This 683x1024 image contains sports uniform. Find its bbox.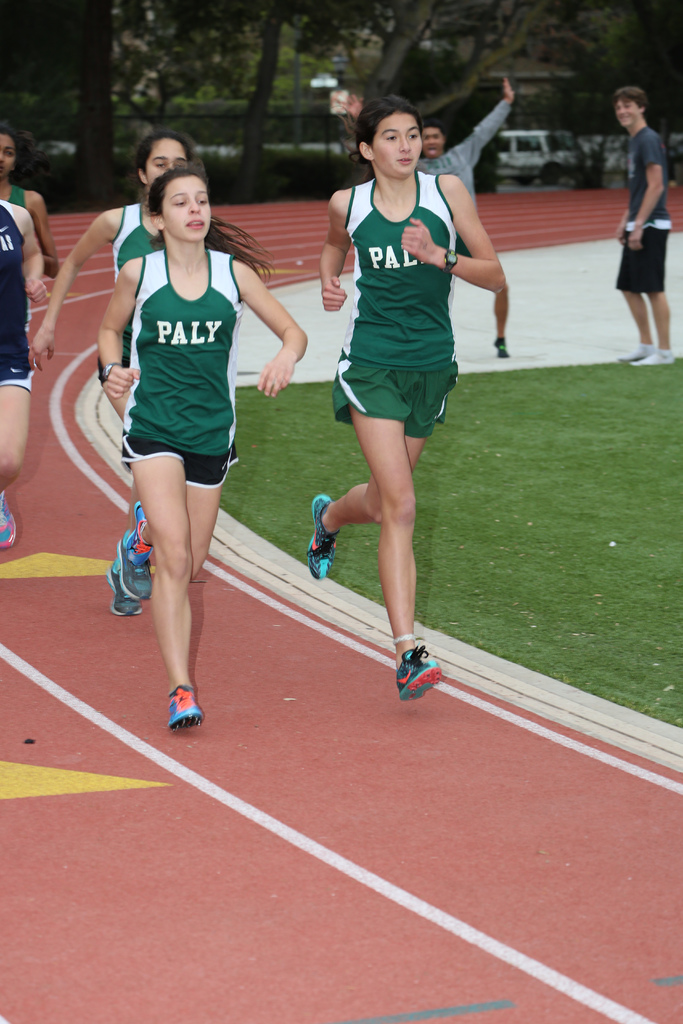
[422,98,511,362].
